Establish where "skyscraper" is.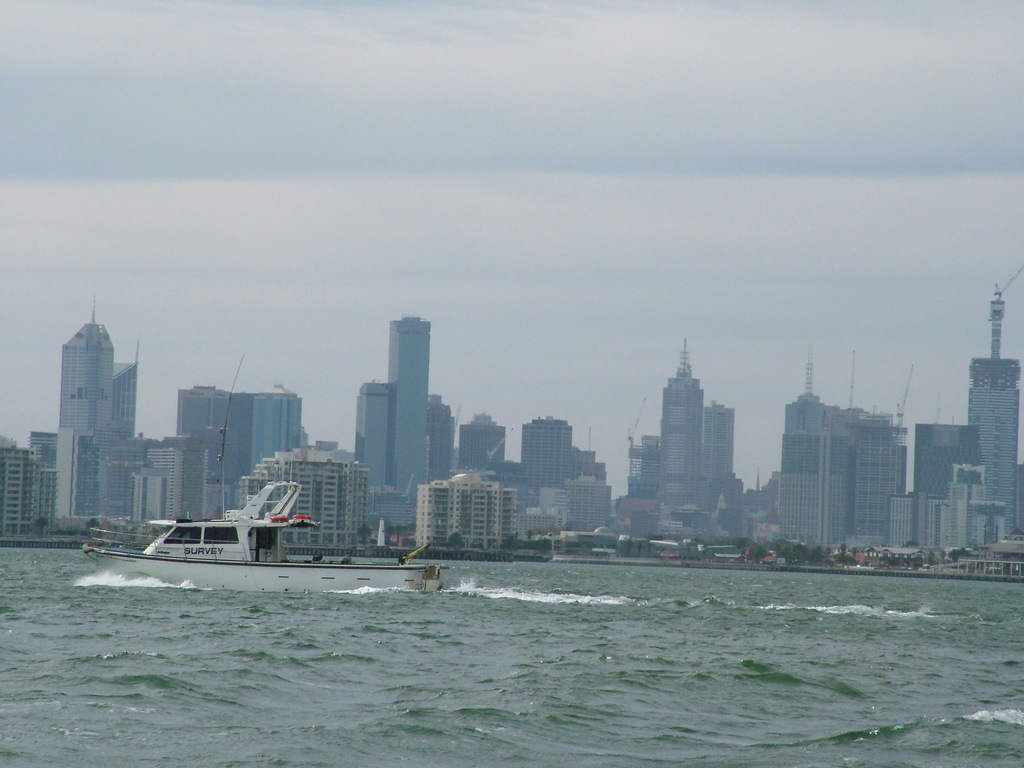
Established at 52,319,141,521.
